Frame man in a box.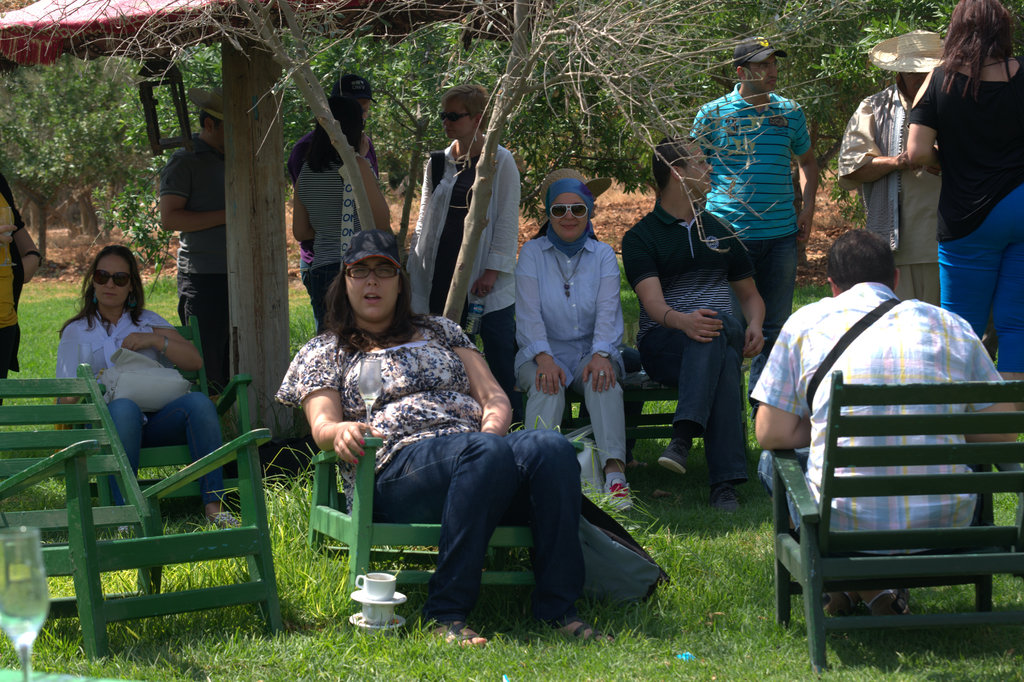
x1=615, y1=133, x2=764, y2=504.
